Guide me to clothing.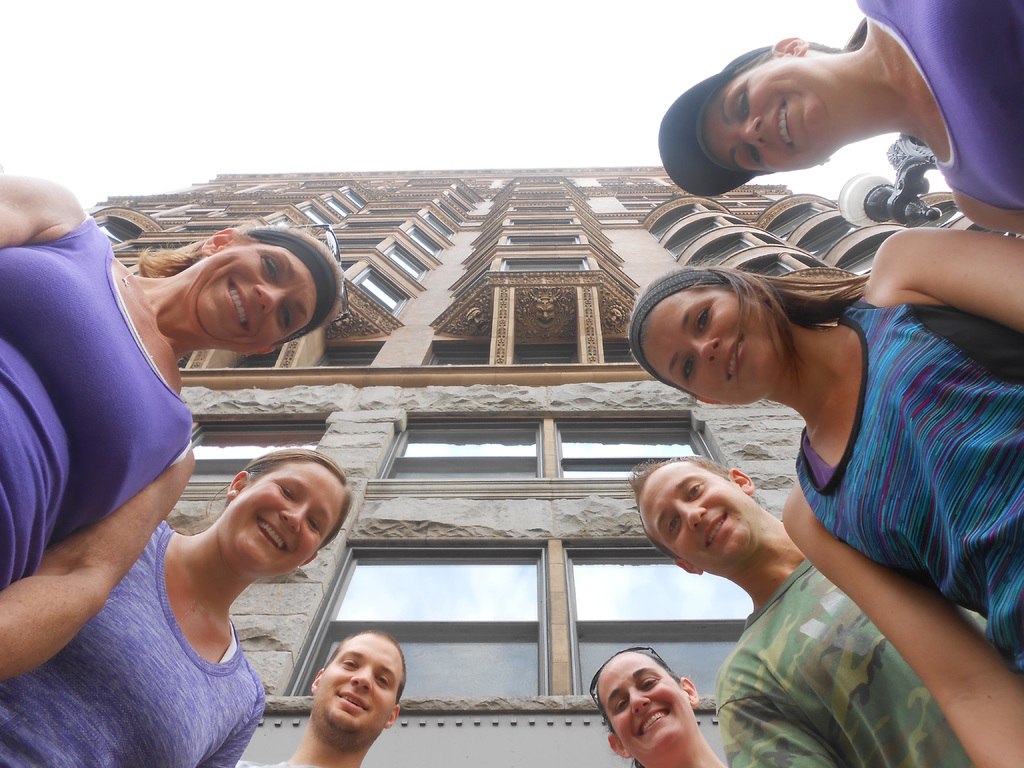
Guidance: {"left": 0, "top": 519, "right": 275, "bottom": 767}.
